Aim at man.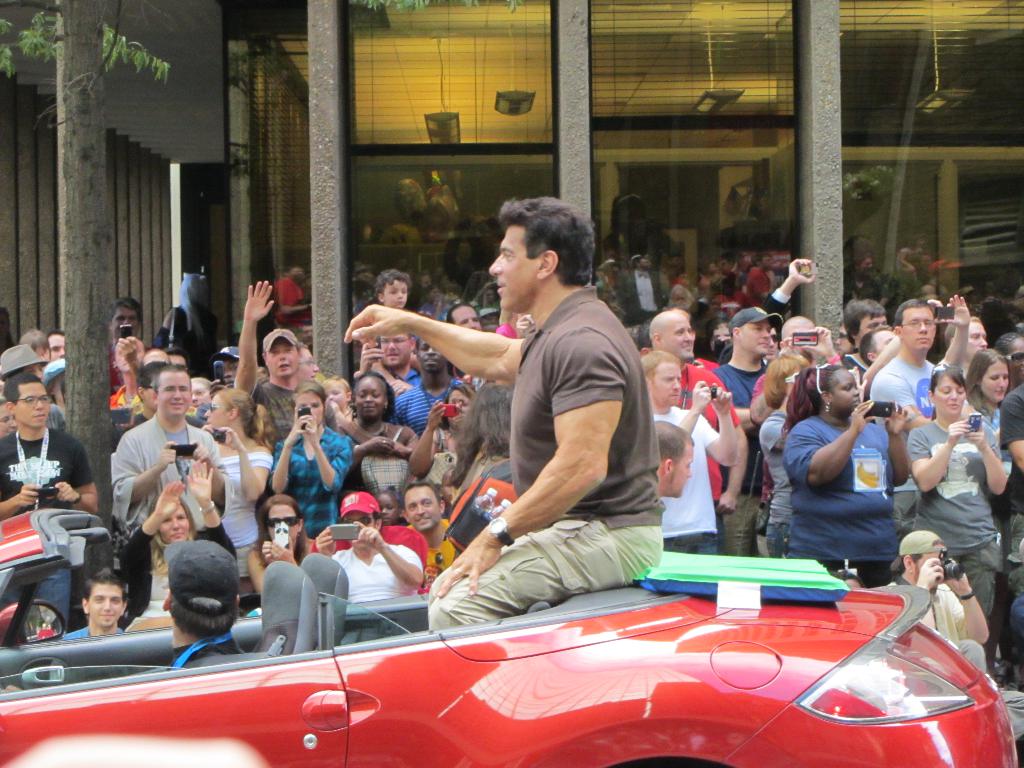
Aimed at crop(636, 348, 742, 554).
